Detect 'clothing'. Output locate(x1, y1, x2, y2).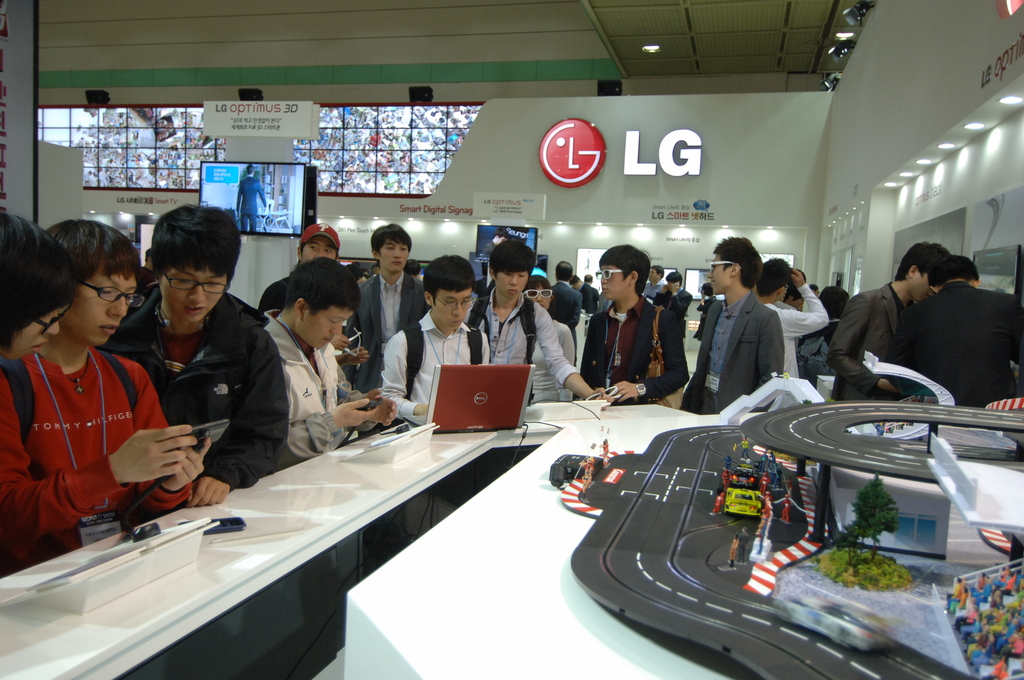
locate(756, 273, 825, 376).
